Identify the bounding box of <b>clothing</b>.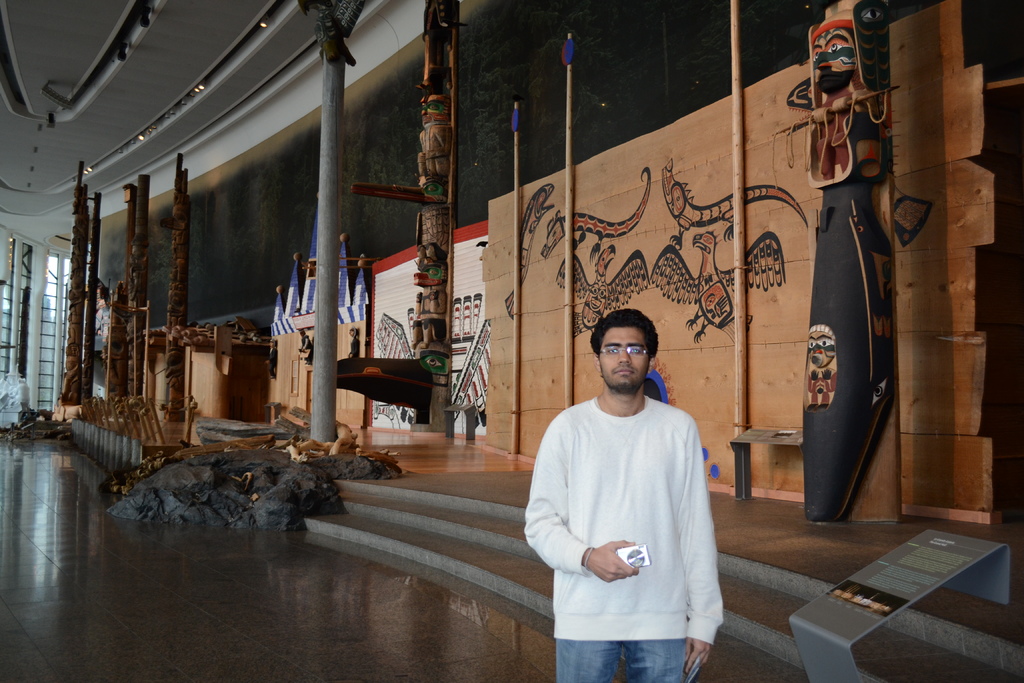
536 355 735 668.
